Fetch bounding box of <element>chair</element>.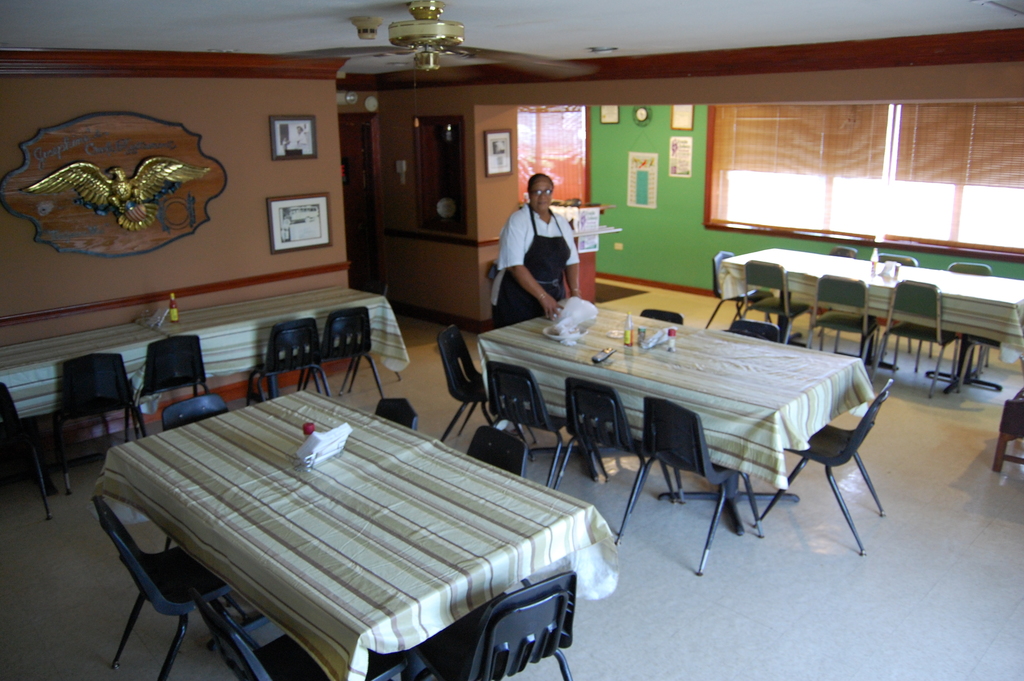
Bbox: [left=48, top=352, right=145, bottom=498].
